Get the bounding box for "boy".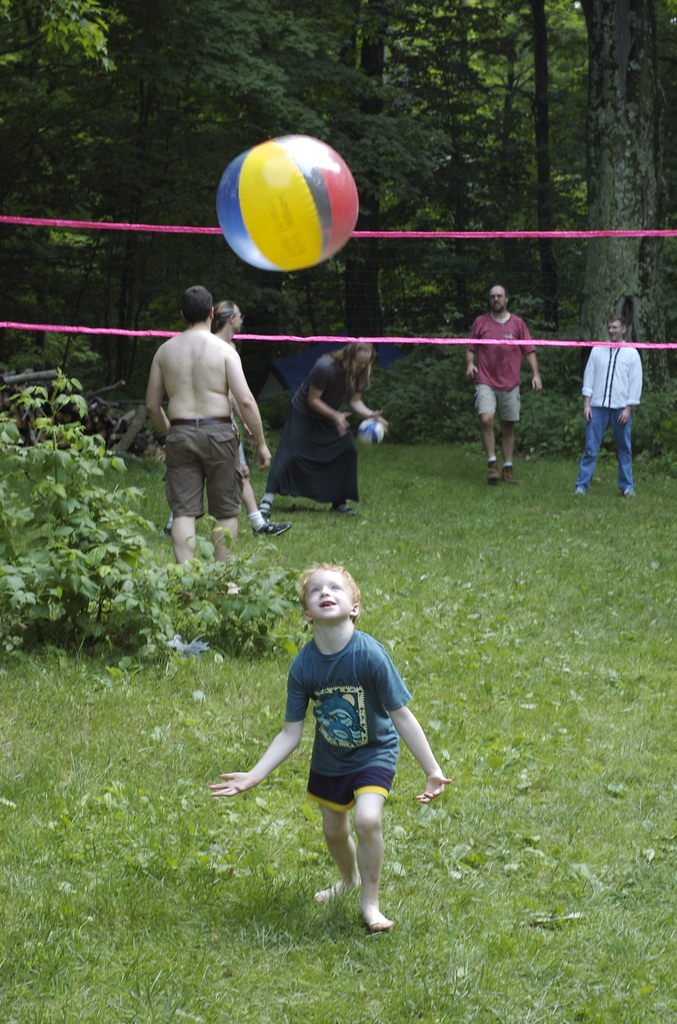
(216, 540, 446, 955).
